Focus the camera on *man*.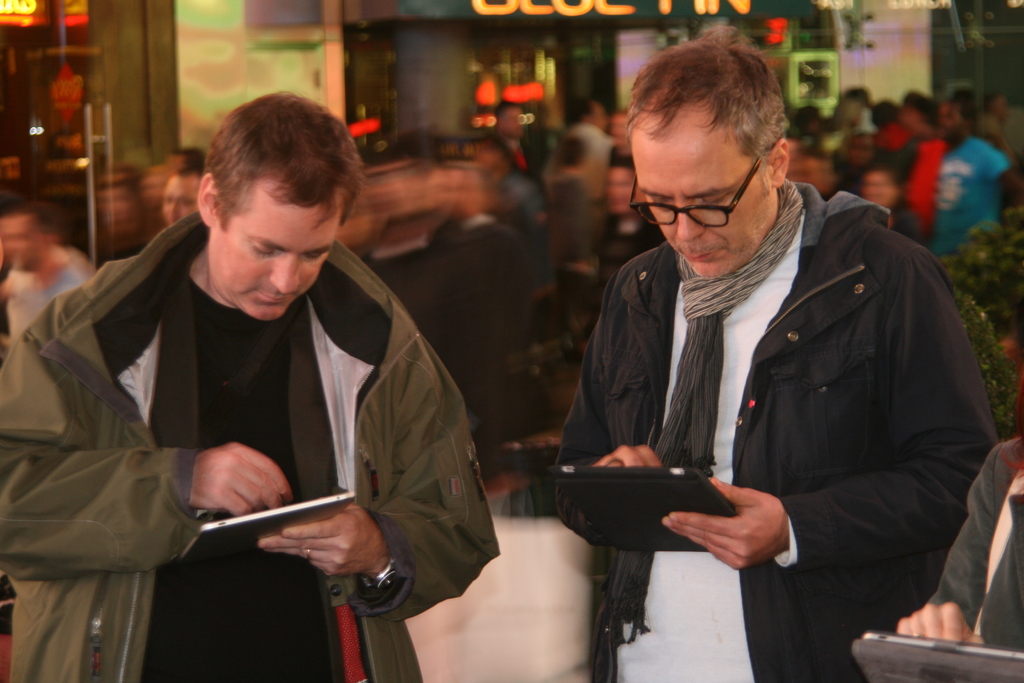
Focus region: select_region(0, 89, 501, 682).
